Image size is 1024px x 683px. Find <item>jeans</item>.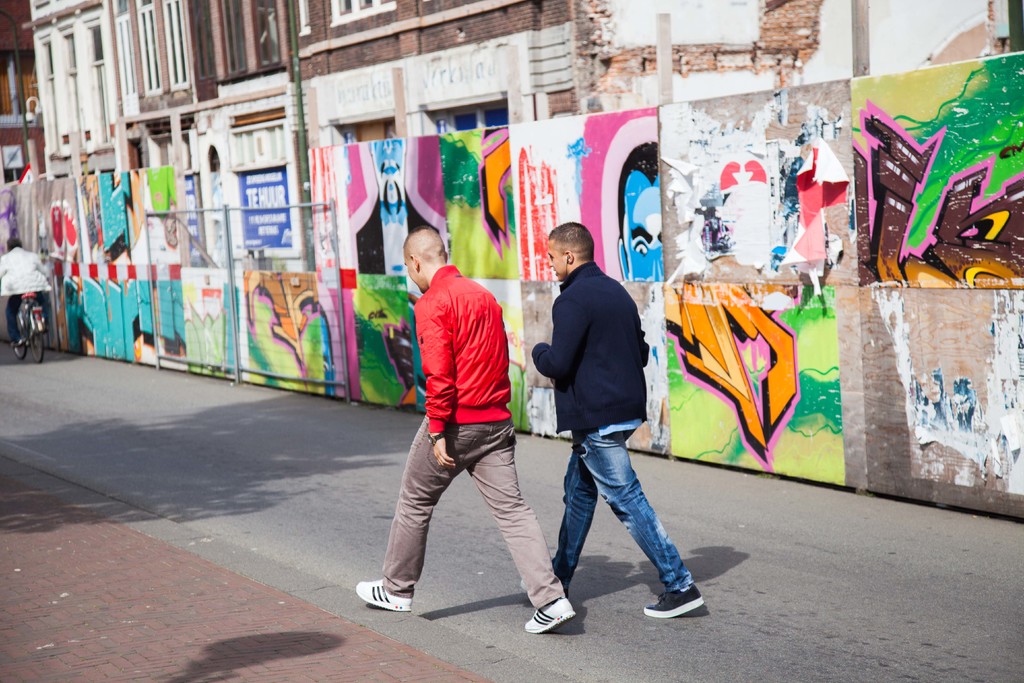
left=554, top=431, right=684, bottom=613.
